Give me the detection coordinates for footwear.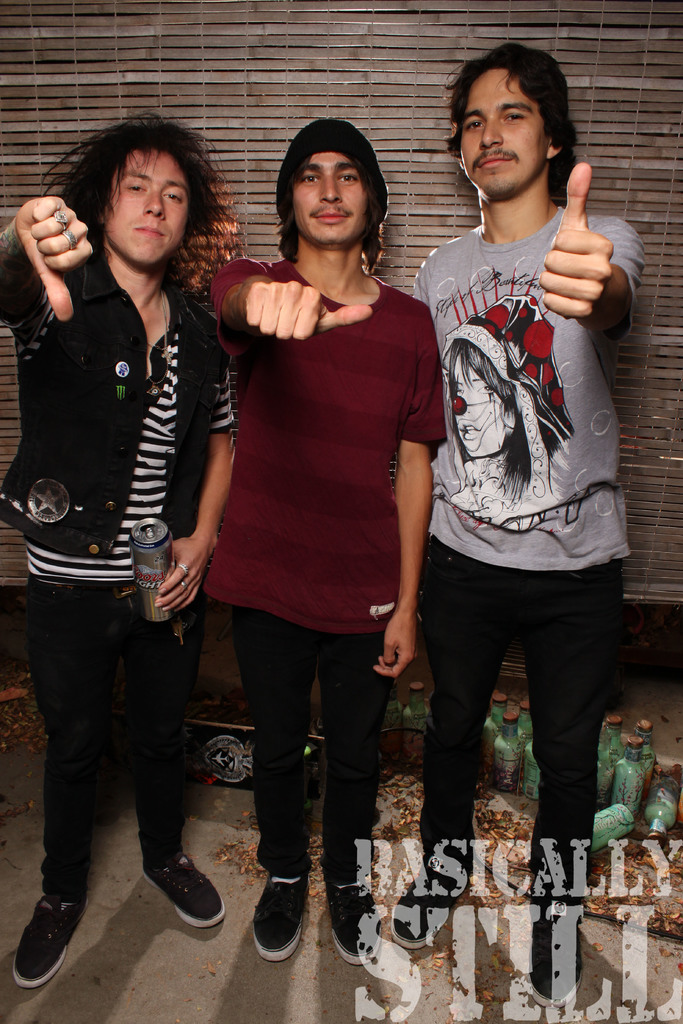
391, 852, 473, 950.
